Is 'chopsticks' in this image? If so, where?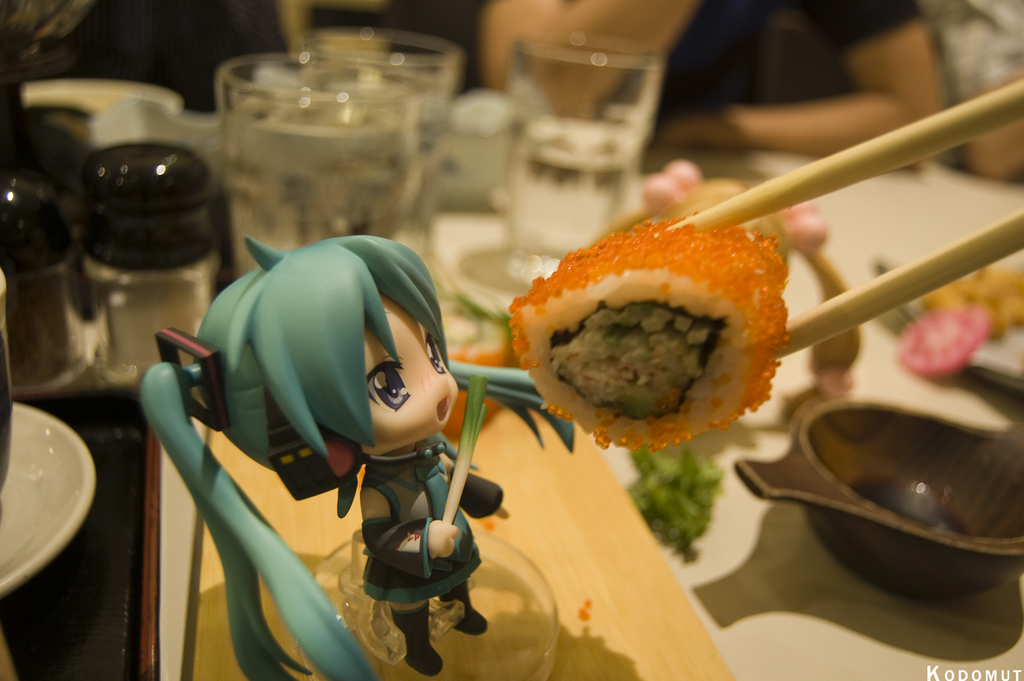
Yes, at [left=653, top=78, right=1023, bottom=360].
